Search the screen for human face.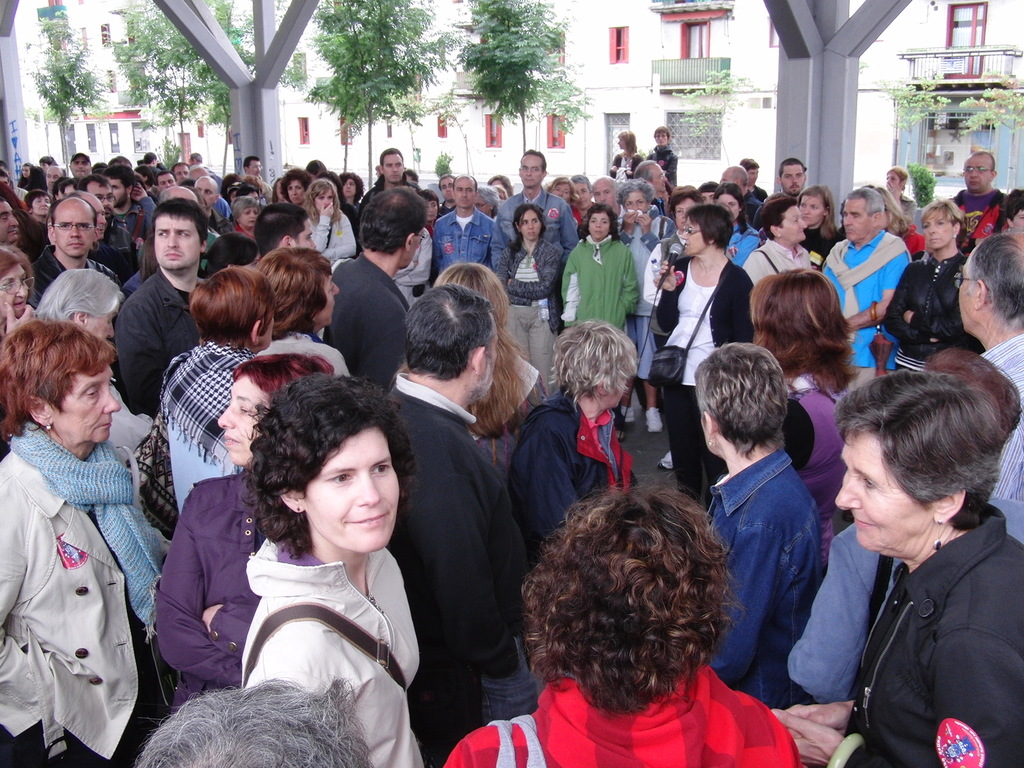
Found at <region>56, 351, 128, 451</region>.
